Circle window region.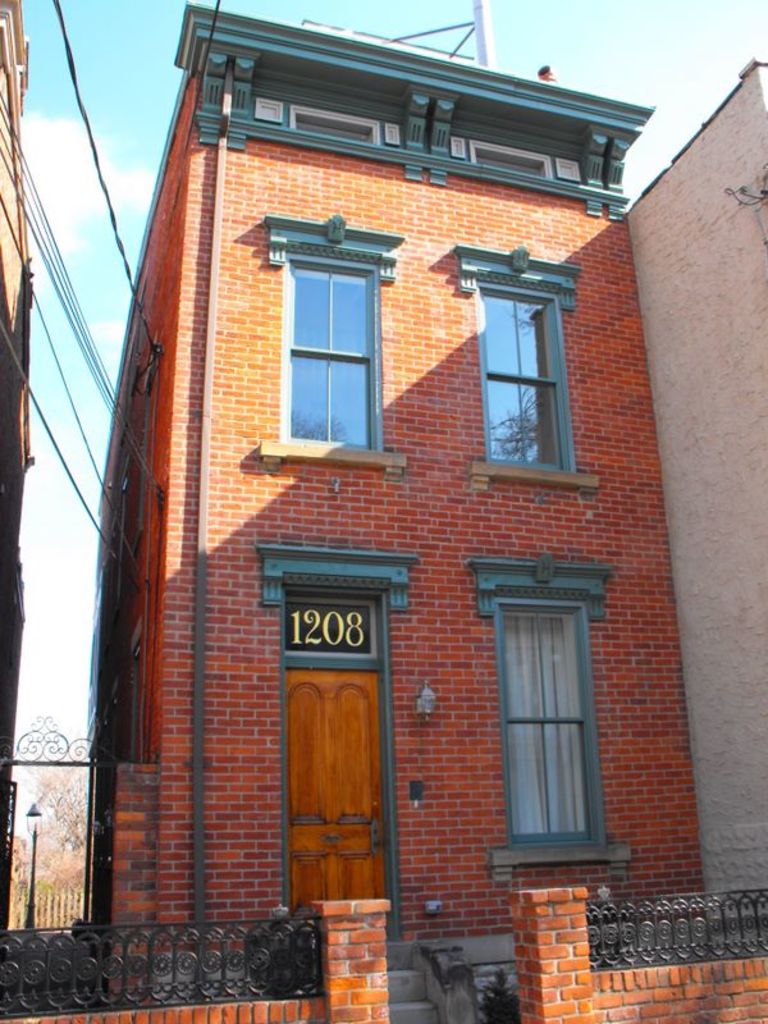
Region: [left=449, top=244, right=602, bottom=498].
